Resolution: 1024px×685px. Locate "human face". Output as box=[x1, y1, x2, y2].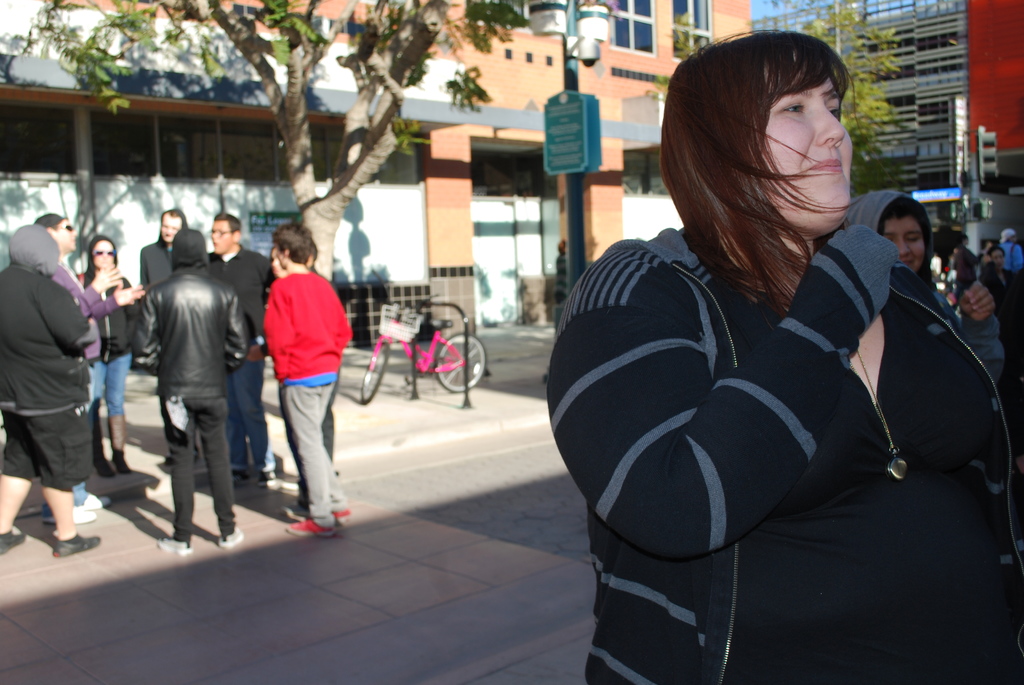
box=[163, 216, 182, 239].
